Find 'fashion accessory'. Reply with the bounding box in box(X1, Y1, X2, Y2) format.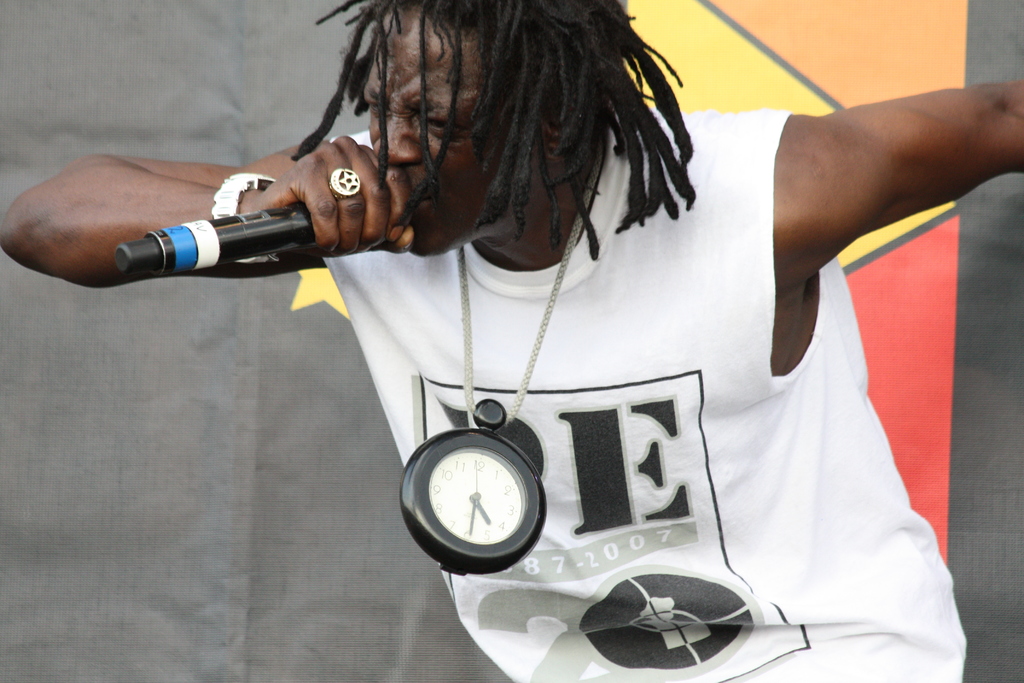
box(215, 172, 282, 268).
